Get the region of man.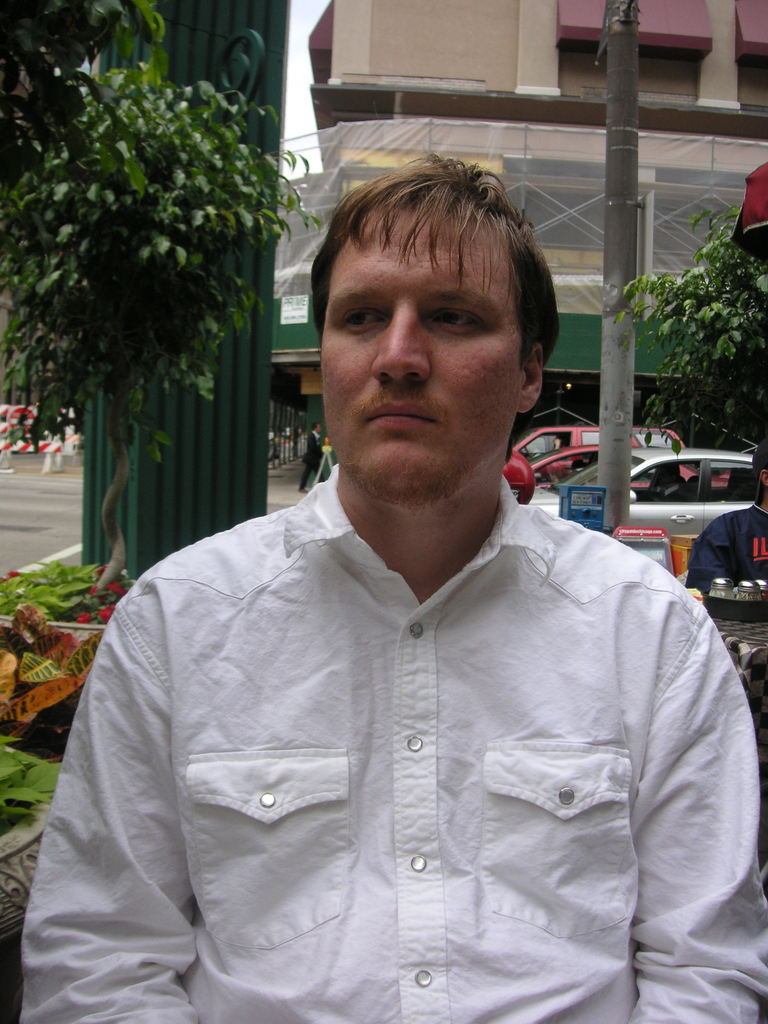
crop(54, 138, 748, 1023).
